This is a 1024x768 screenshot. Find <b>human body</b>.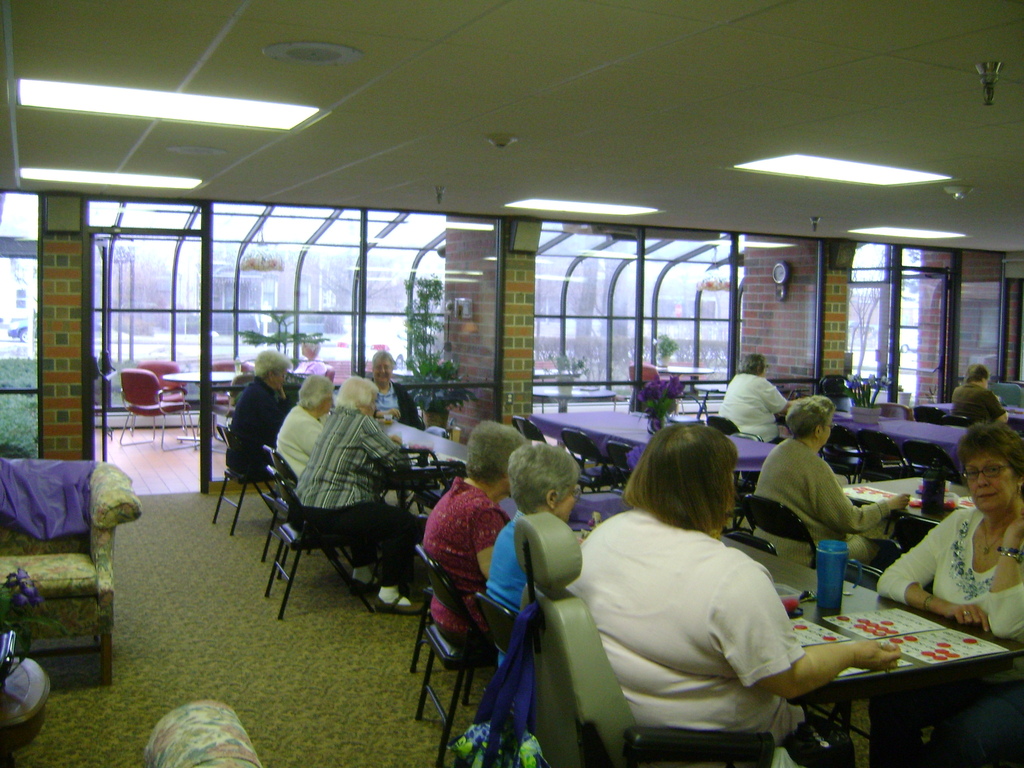
Bounding box: (711,339,788,433).
